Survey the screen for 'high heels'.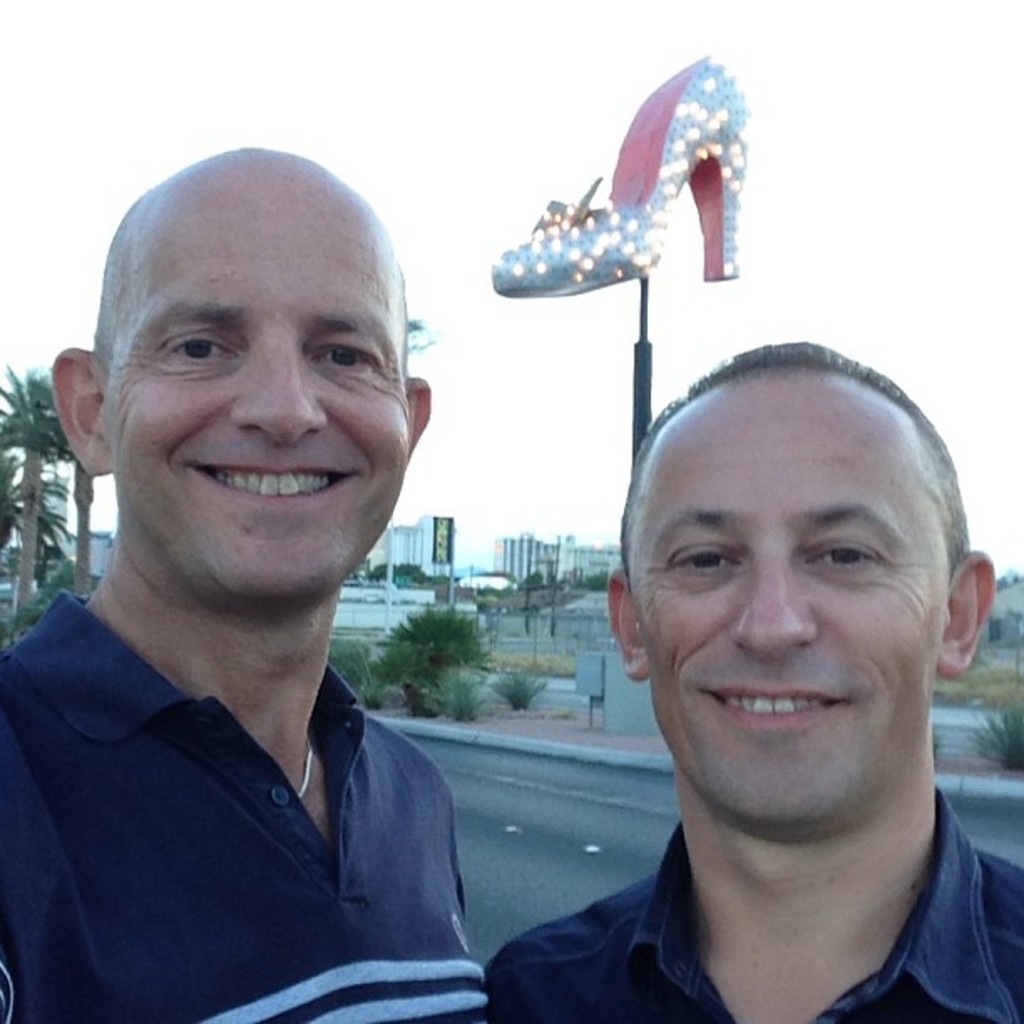
Survey found: 487/52/756/306.
